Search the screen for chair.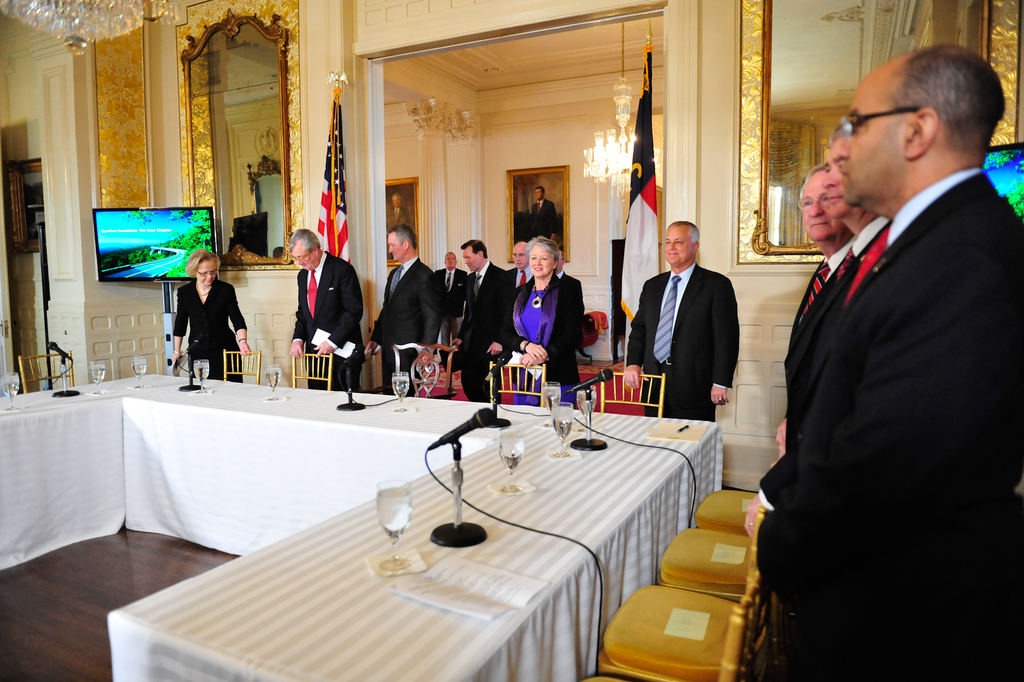
Found at pyautogui.locateOnScreen(294, 347, 329, 388).
